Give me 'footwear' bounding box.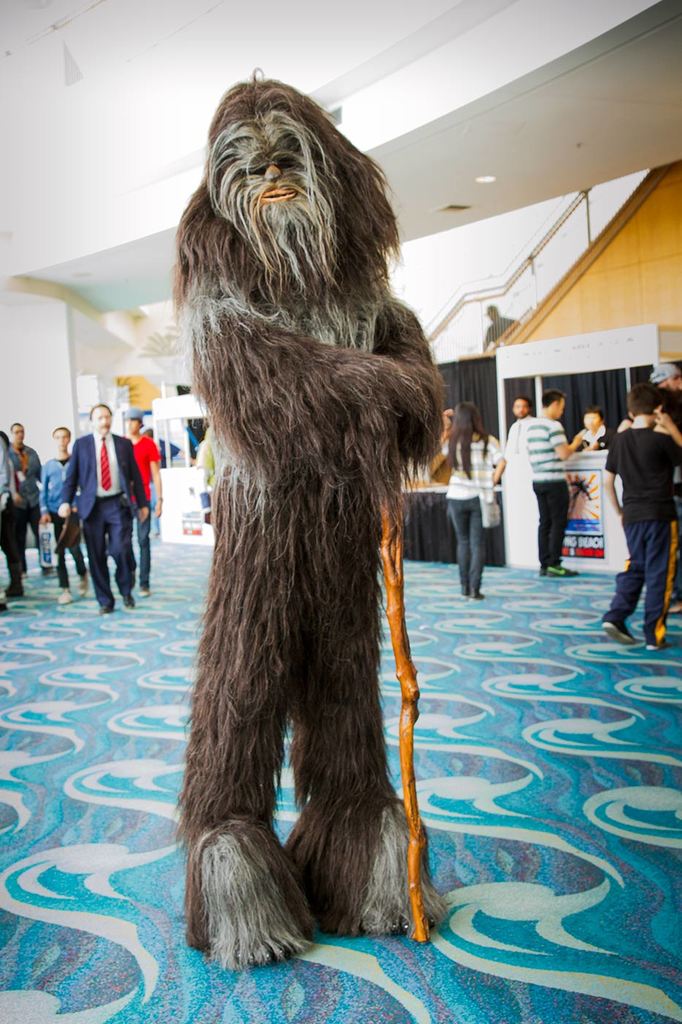
left=58, top=591, right=72, bottom=603.
